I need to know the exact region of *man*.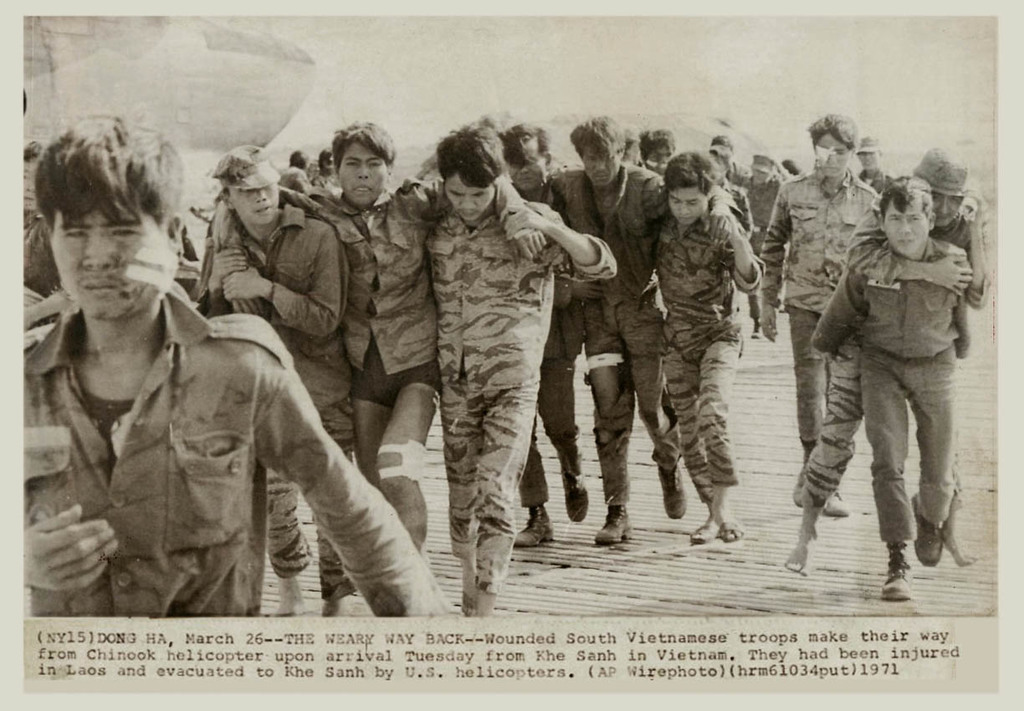
Region: x1=750, y1=109, x2=882, y2=524.
